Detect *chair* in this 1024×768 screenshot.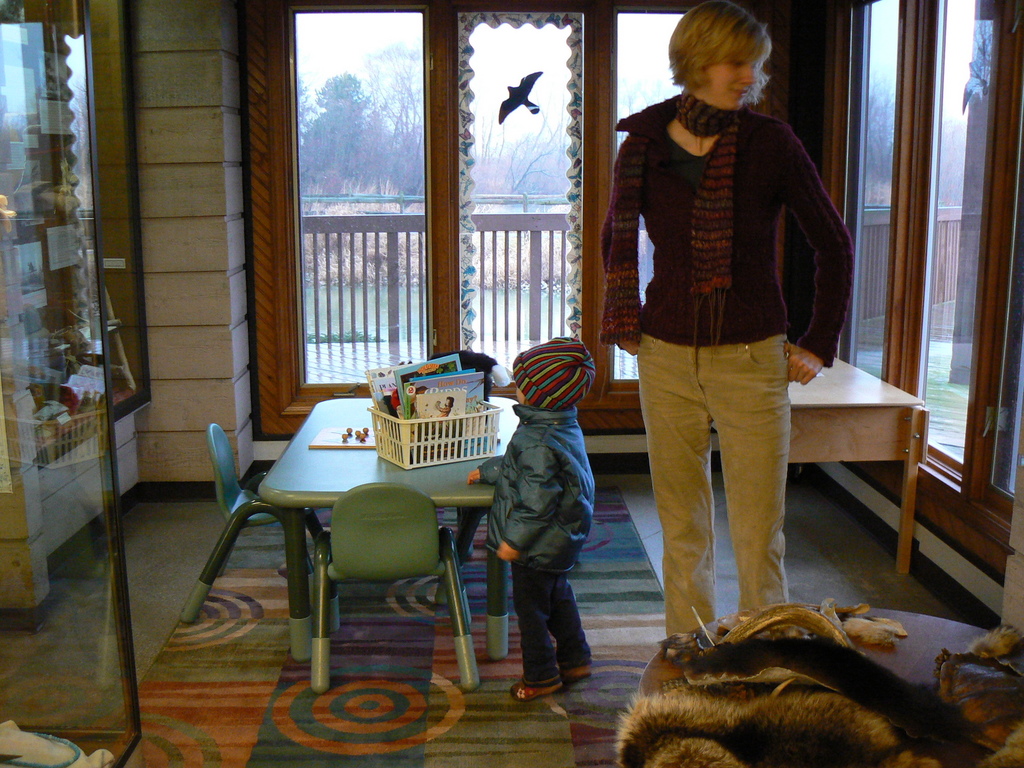
Detection: [x1=311, y1=475, x2=466, y2=698].
